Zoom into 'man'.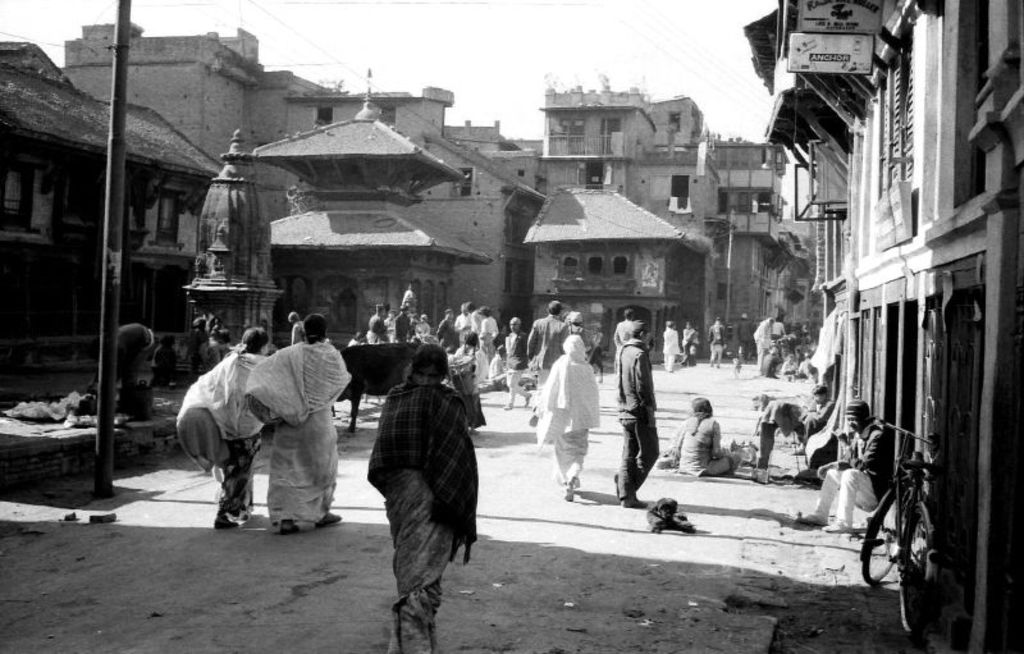
Zoom target: box=[457, 306, 477, 376].
